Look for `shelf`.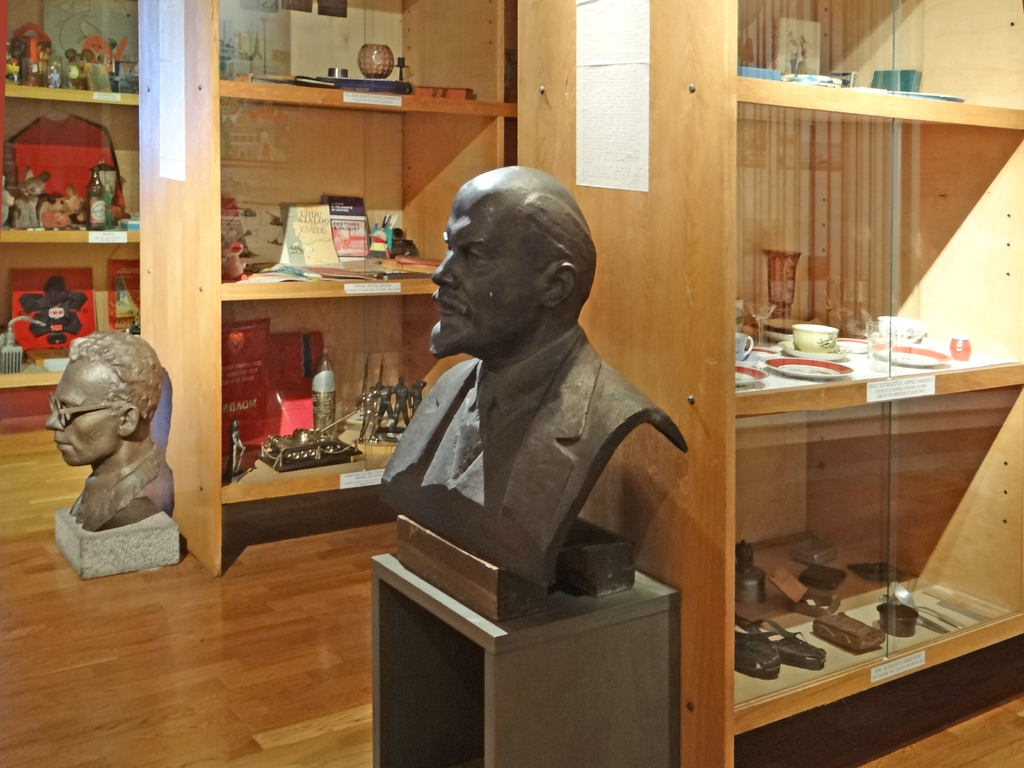
Found: 498:97:1023:429.
